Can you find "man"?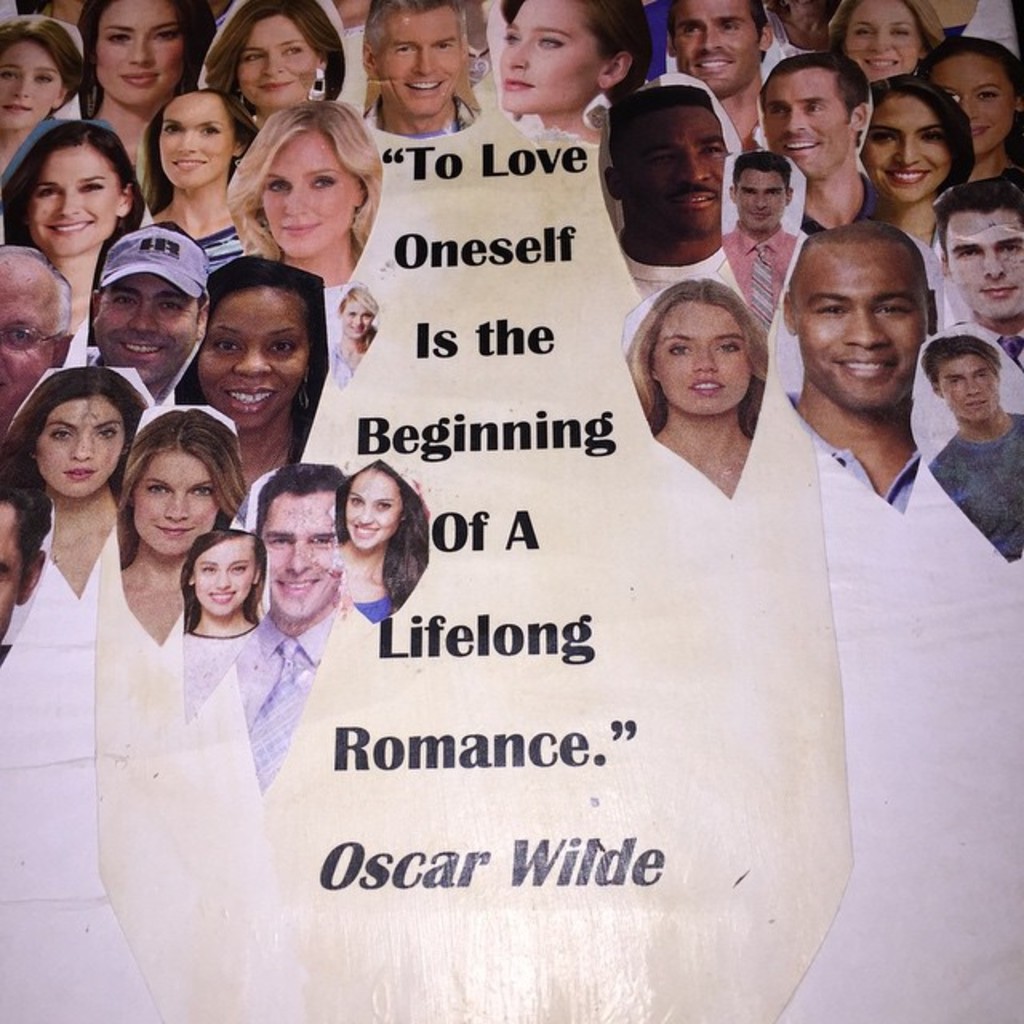
Yes, bounding box: bbox=[653, 0, 782, 149].
